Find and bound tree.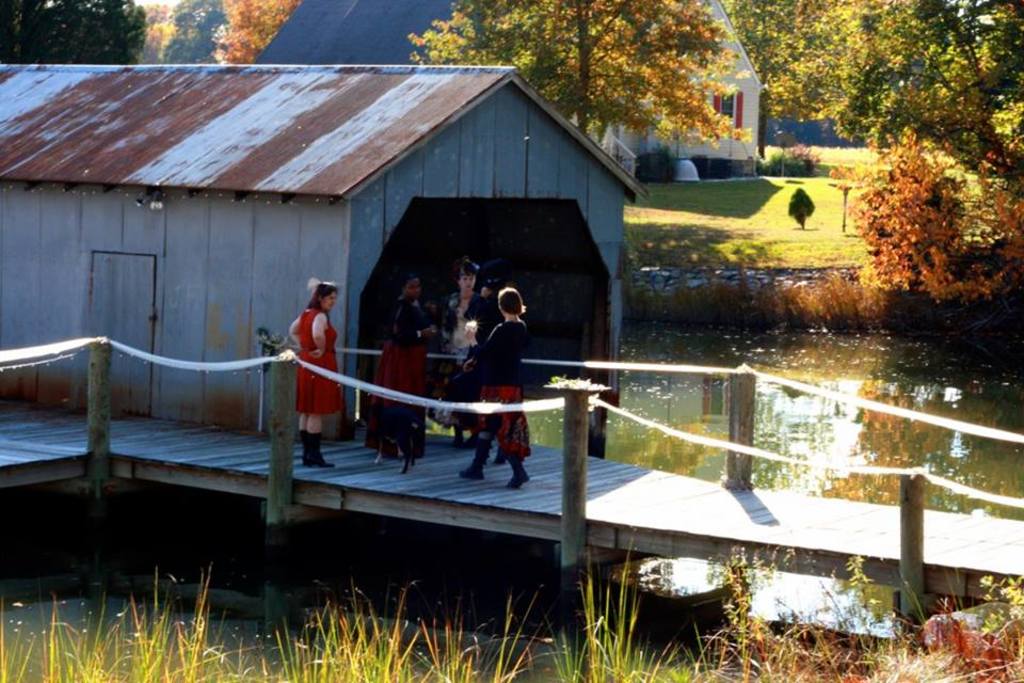
Bound: rect(743, 0, 1023, 166).
